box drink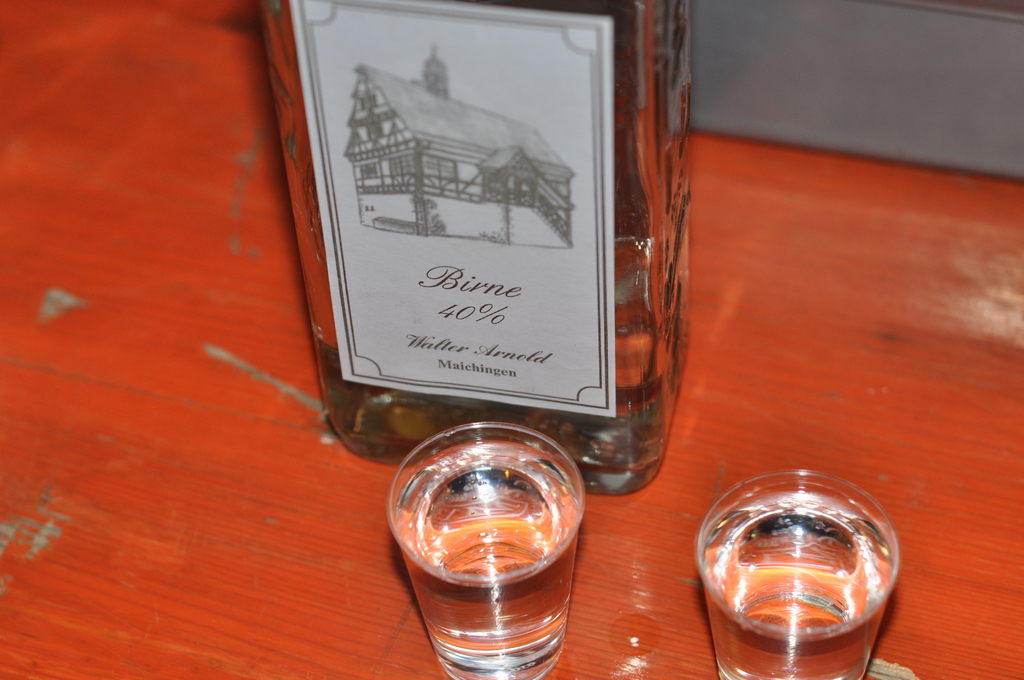
bbox=(392, 428, 577, 679)
